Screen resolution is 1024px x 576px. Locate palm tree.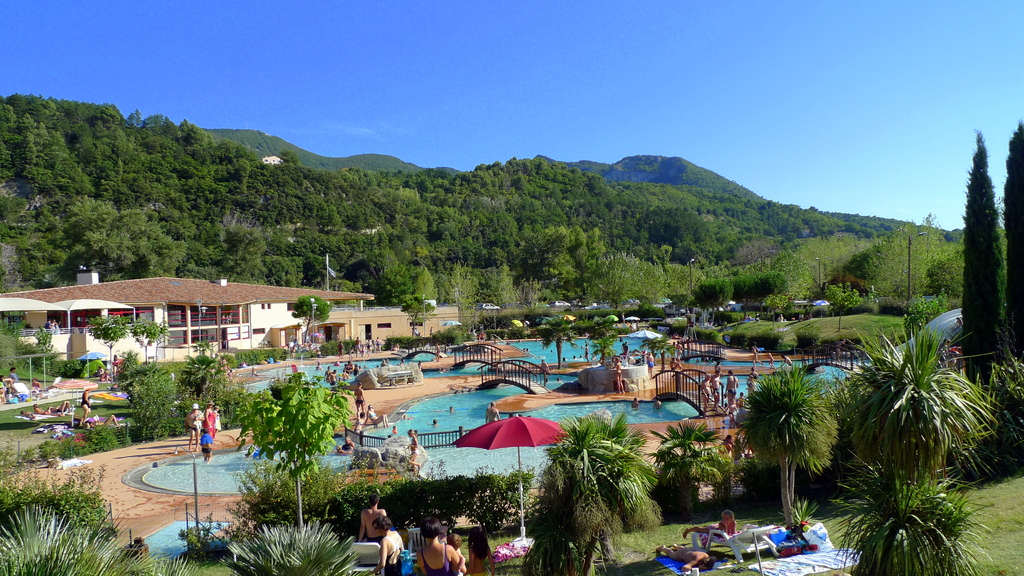
<box>744,375,846,535</box>.
